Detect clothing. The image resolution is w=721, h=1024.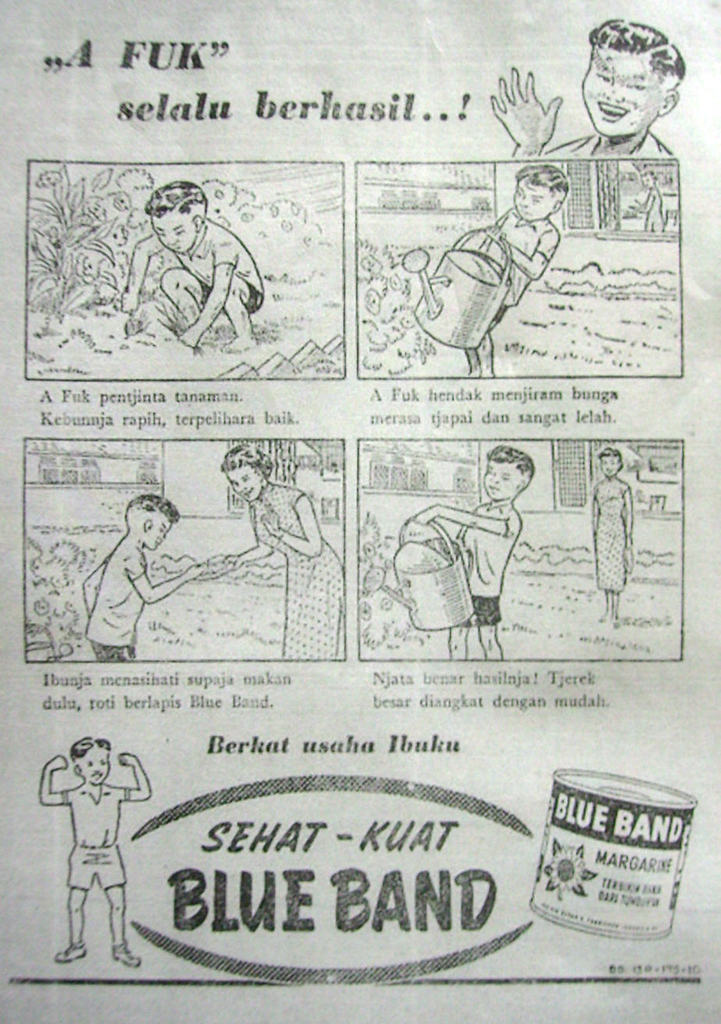
select_region(175, 218, 266, 315).
